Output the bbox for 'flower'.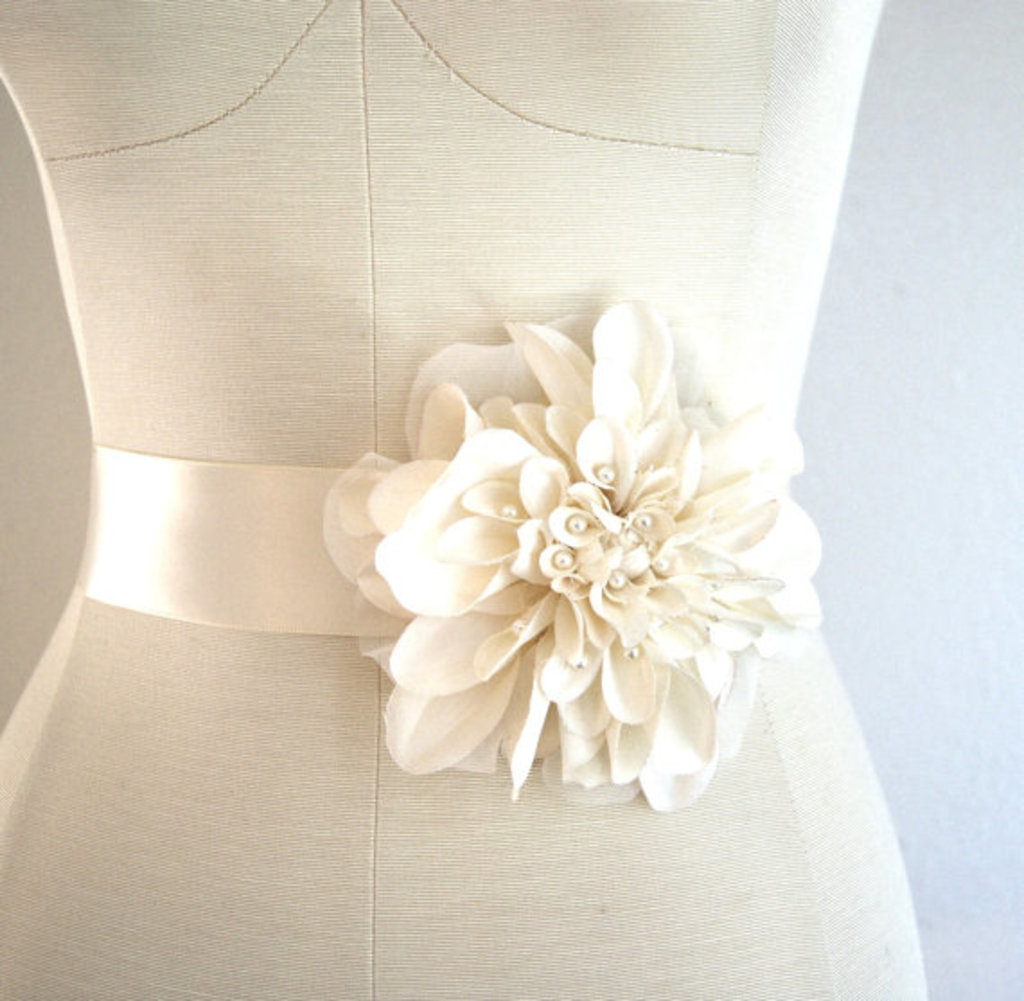
316 300 821 807.
